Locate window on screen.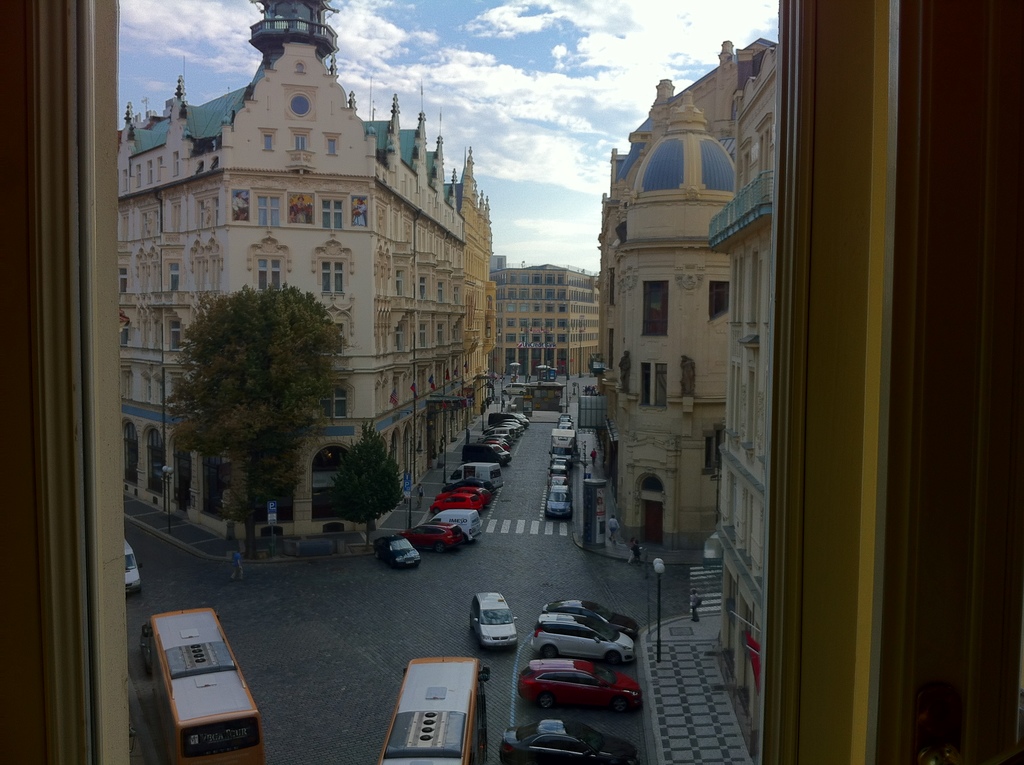
On screen at {"x1": 453, "y1": 287, "x2": 460, "y2": 304}.
